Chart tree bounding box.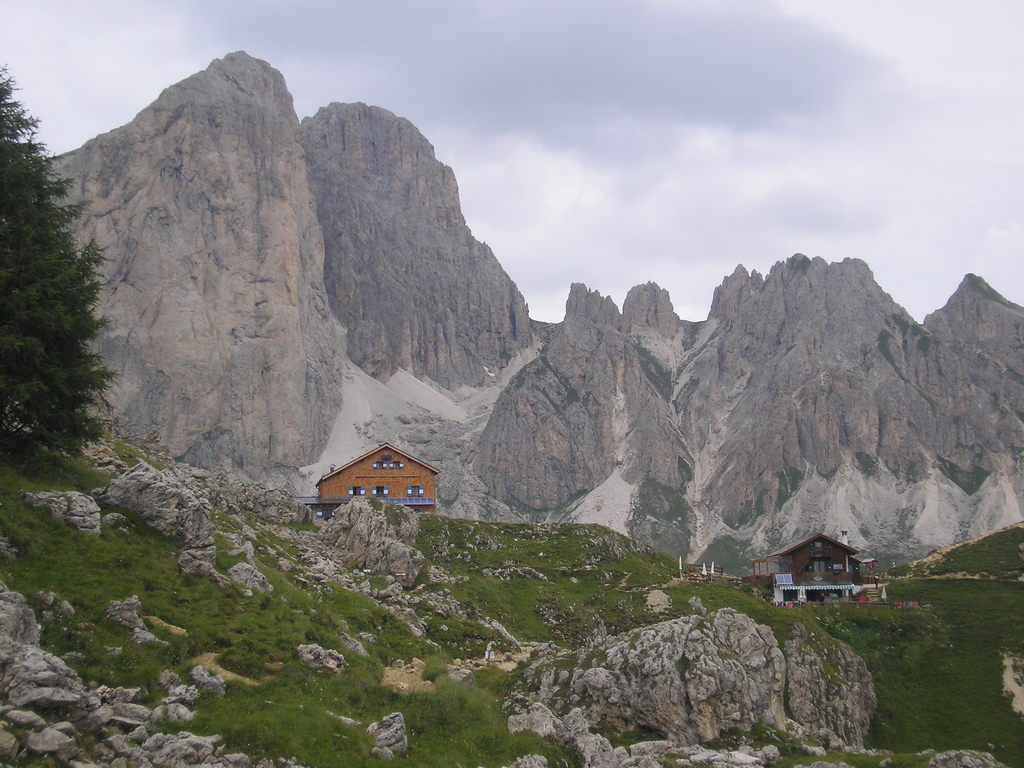
Charted: [x1=0, y1=63, x2=101, y2=474].
